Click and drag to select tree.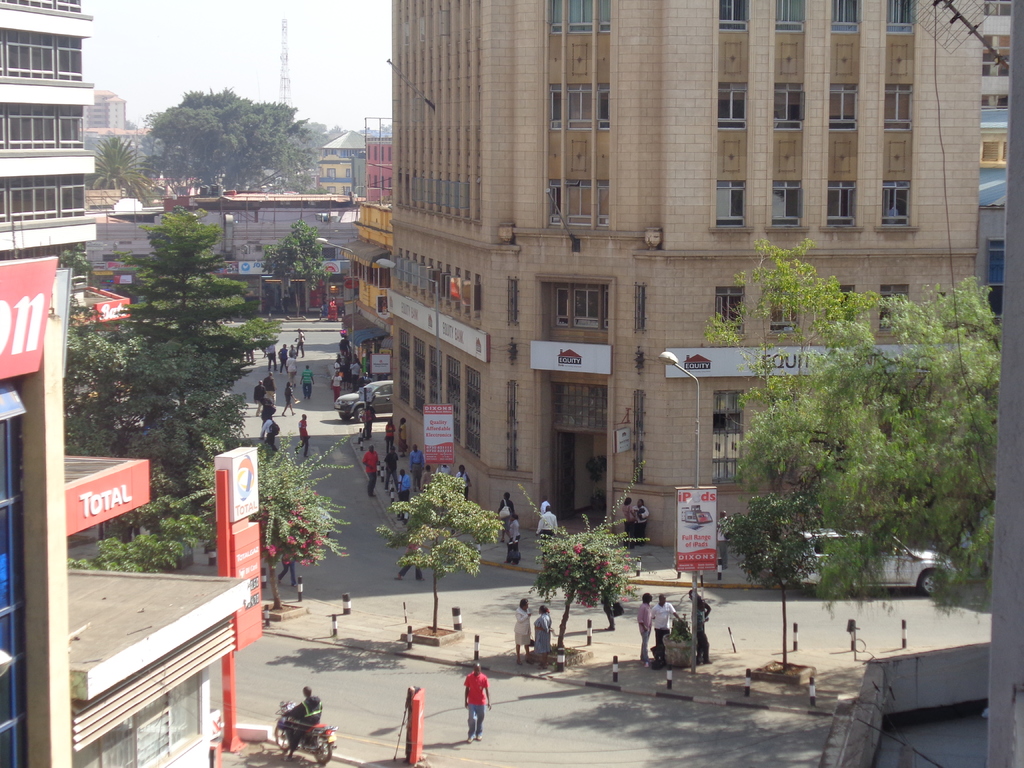
Selection: locate(105, 80, 330, 188).
